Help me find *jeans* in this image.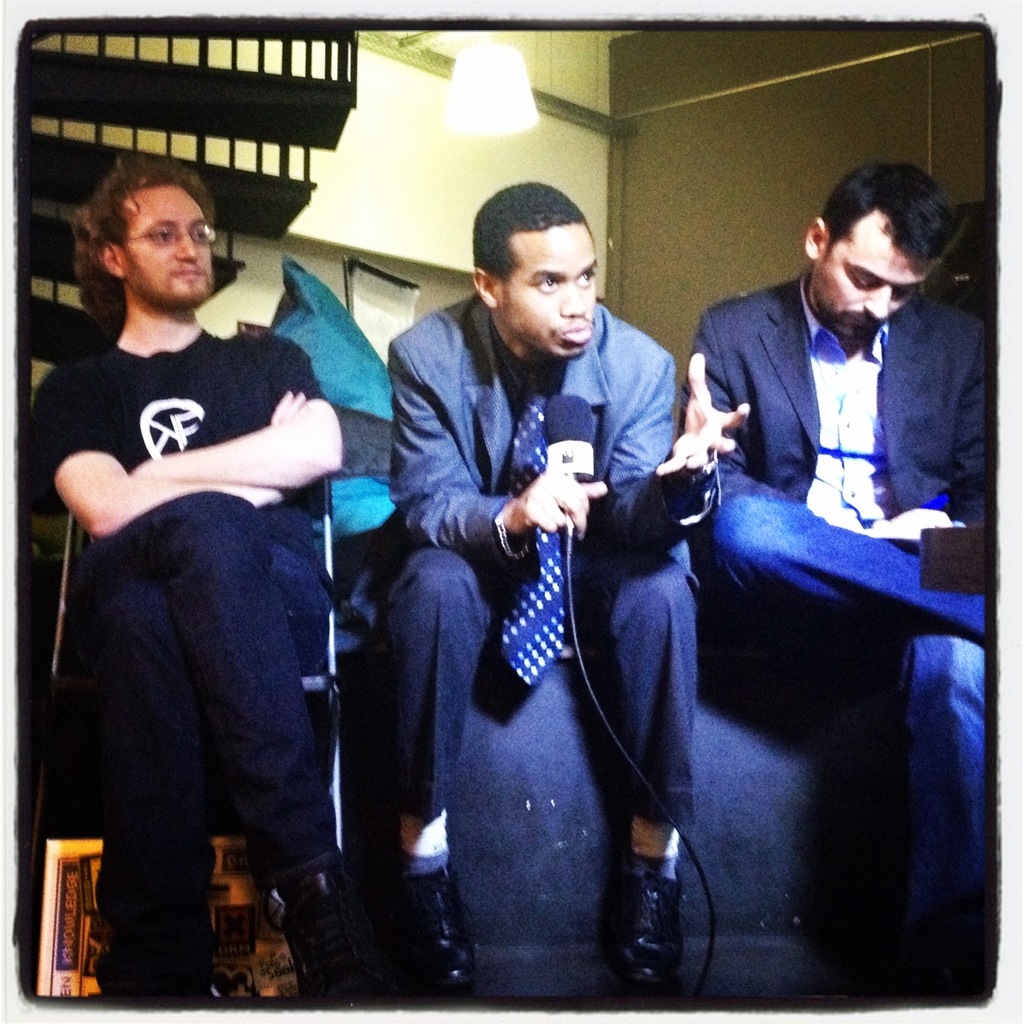
Found it: detection(711, 498, 1023, 977).
